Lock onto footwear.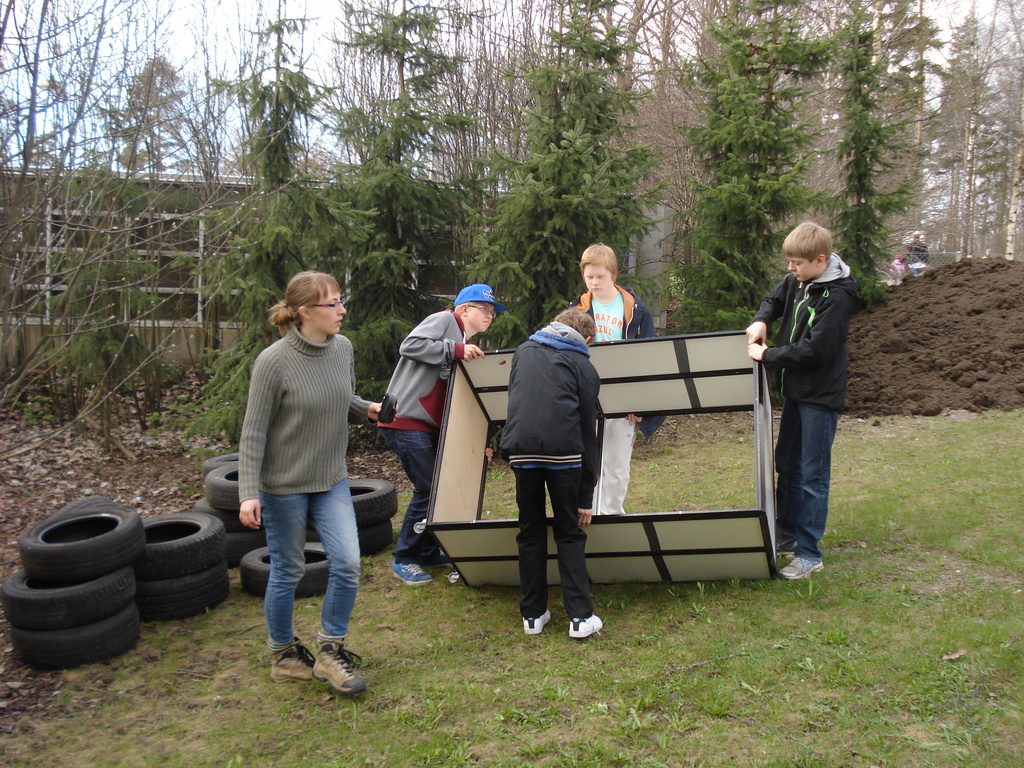
Locked: box=[781, 548, 828, 580].
